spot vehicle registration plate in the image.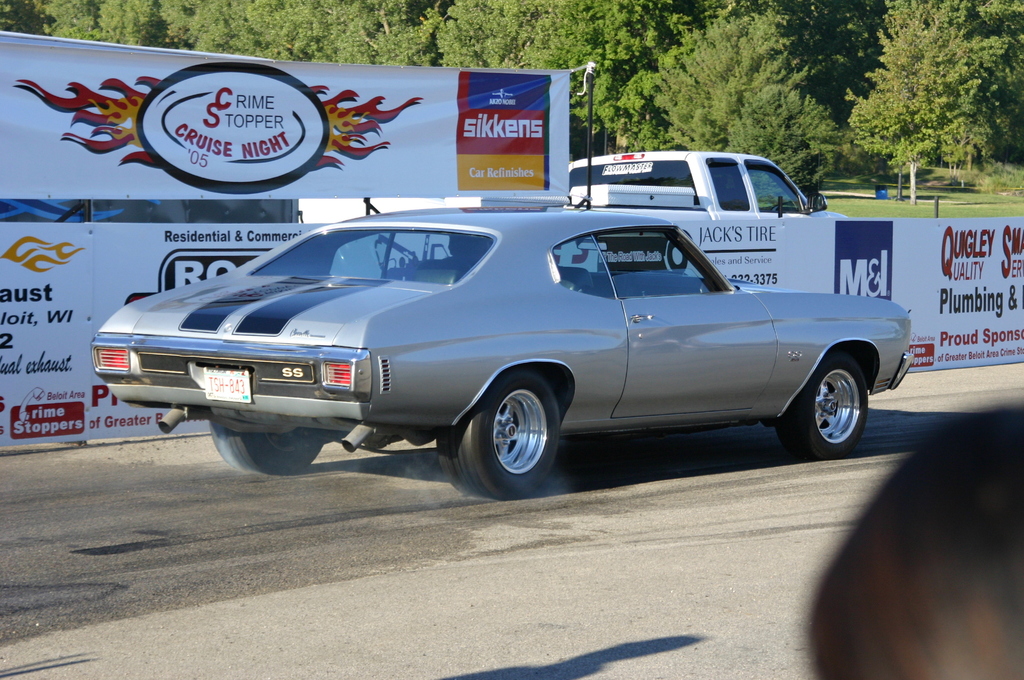
vehicle registration plate found at bbox=(200, 364, 252, 405).
